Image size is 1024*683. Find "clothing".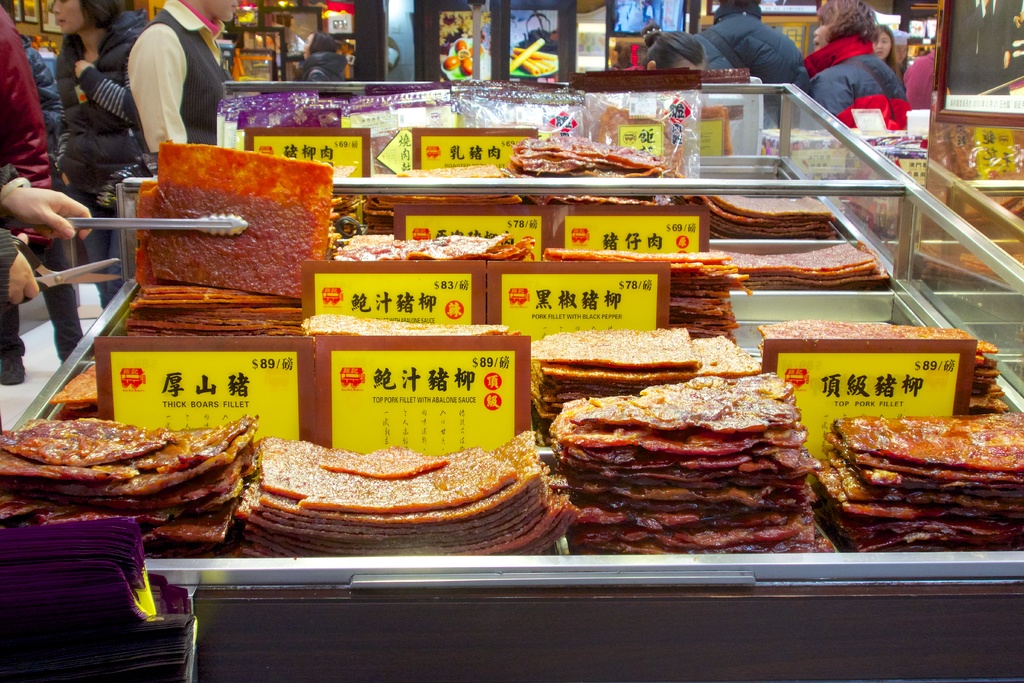
locate(124, 0, 231, 151).
